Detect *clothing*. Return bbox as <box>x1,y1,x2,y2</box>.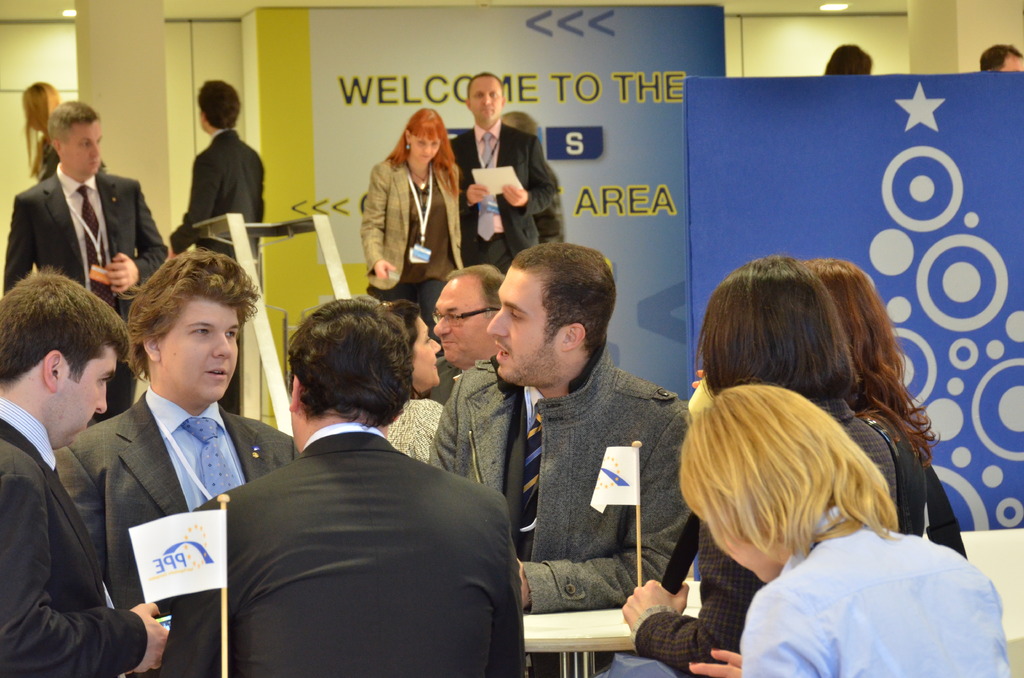
<box>159,424,532,674</box>.
